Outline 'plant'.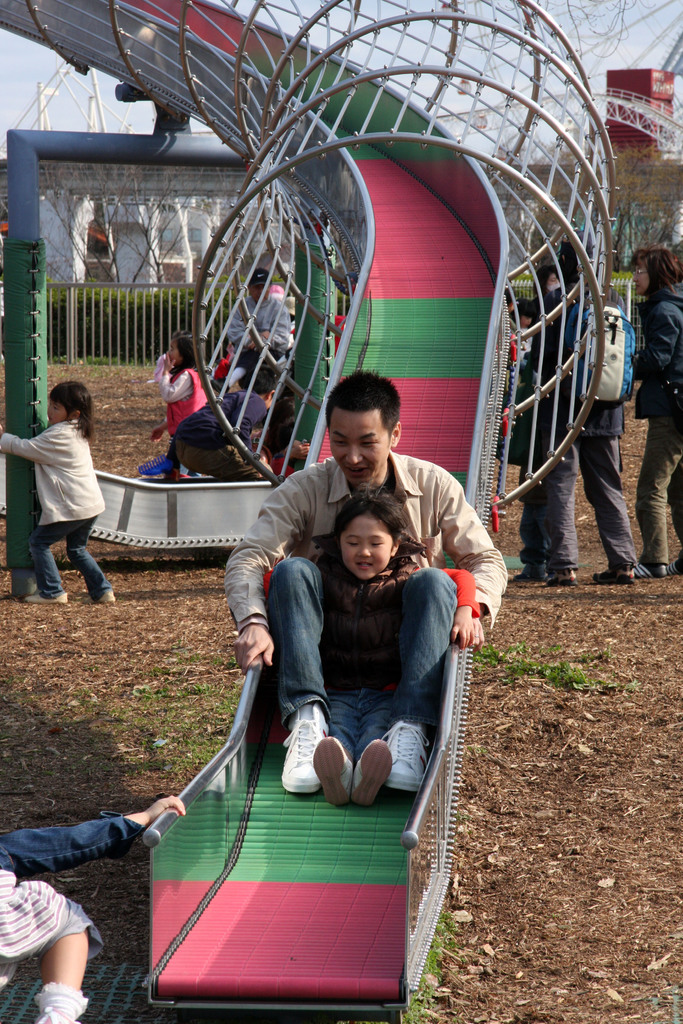
Outline: locate(215, 655, 222, 668).
